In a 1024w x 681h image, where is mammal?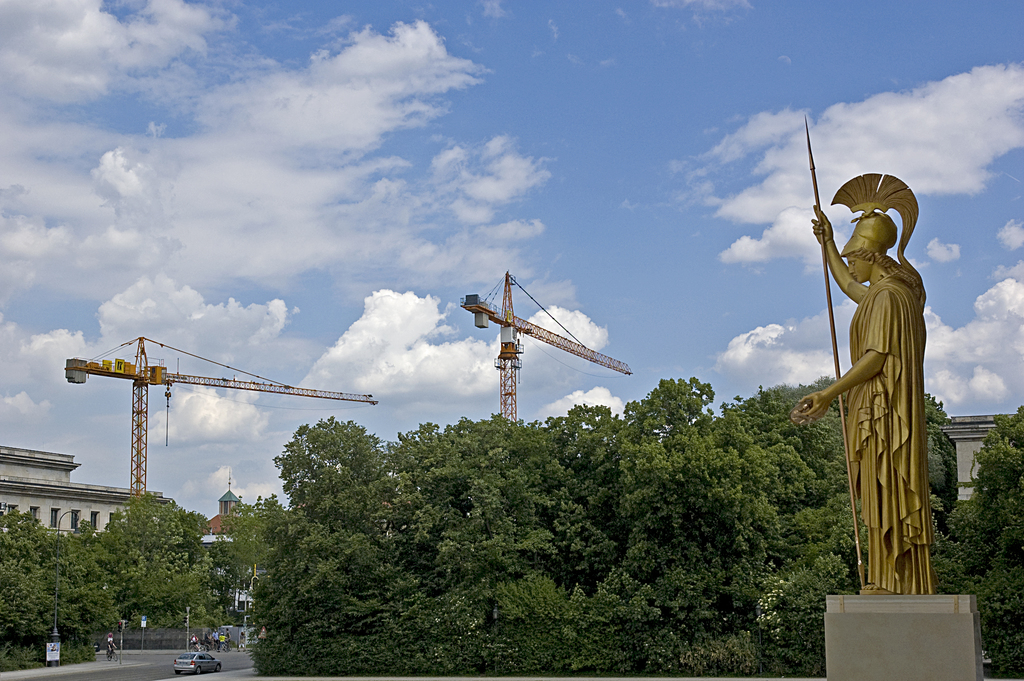
[left=219, top=632, right=227, bottom=642].
